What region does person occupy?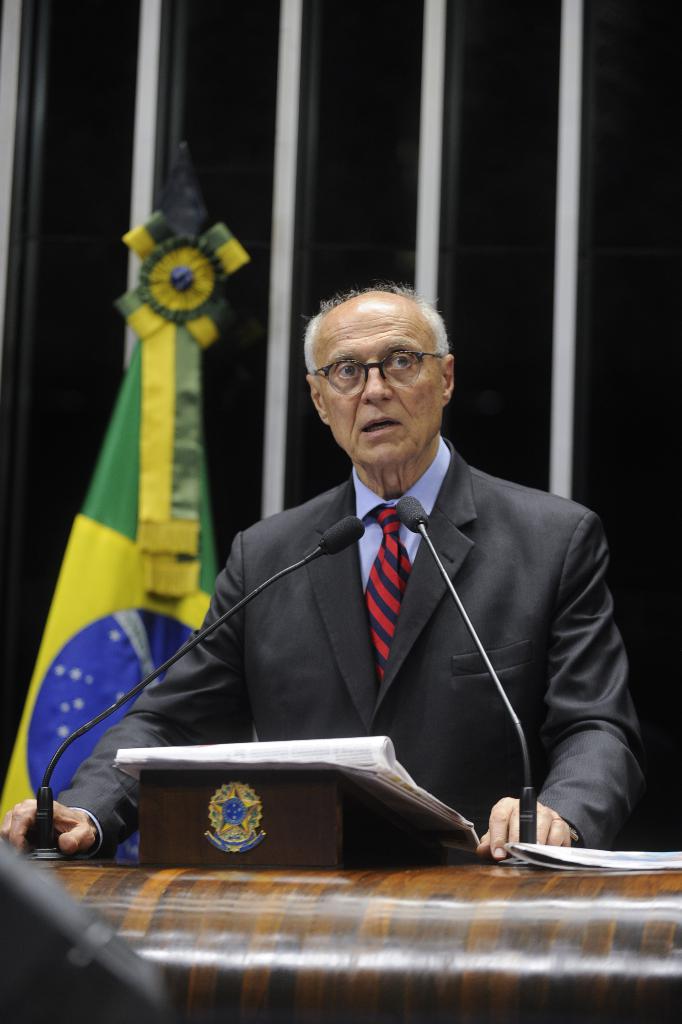
<bbox>150, 275, 634, 878</bbox>.
